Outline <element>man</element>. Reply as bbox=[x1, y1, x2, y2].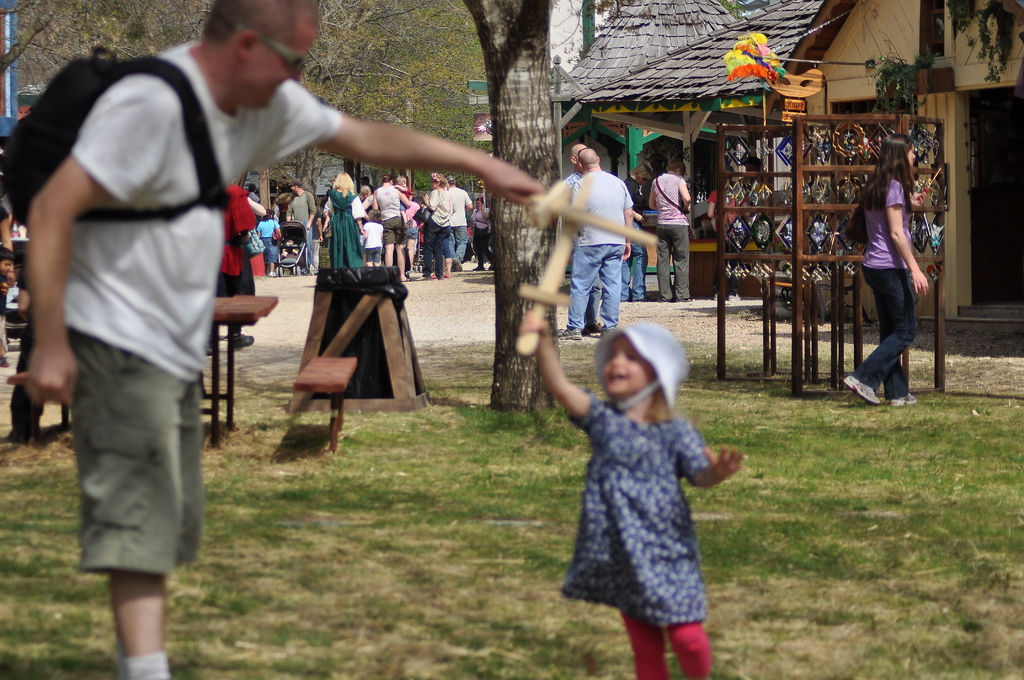
bbox=[17, 0, 545, 676].
